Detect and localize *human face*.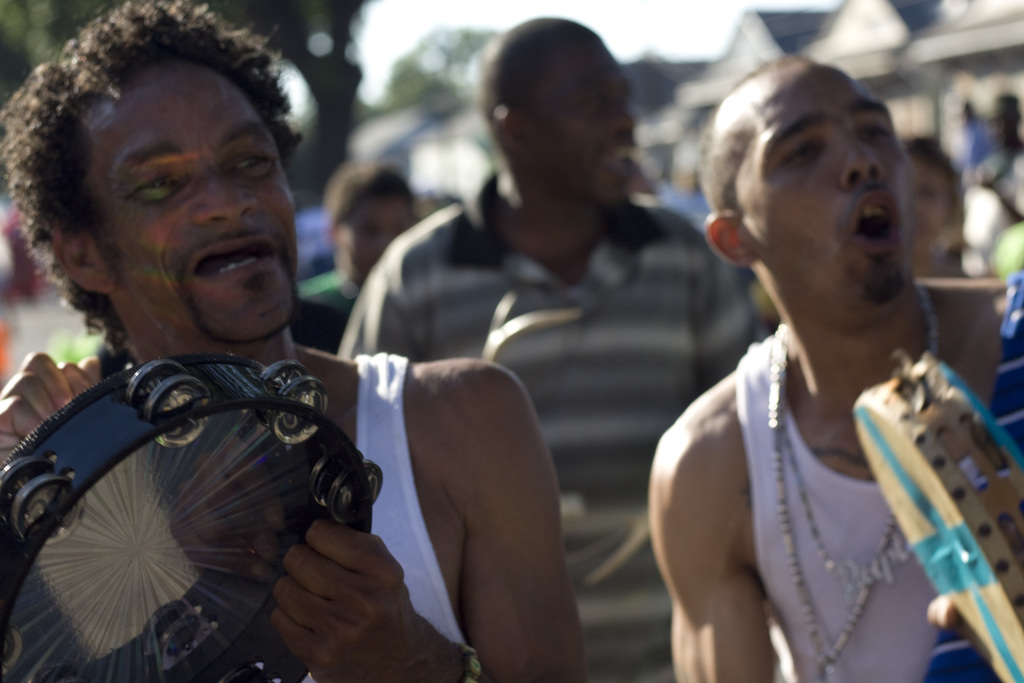
Localized at l=736, t=69, r=918, b=327.
